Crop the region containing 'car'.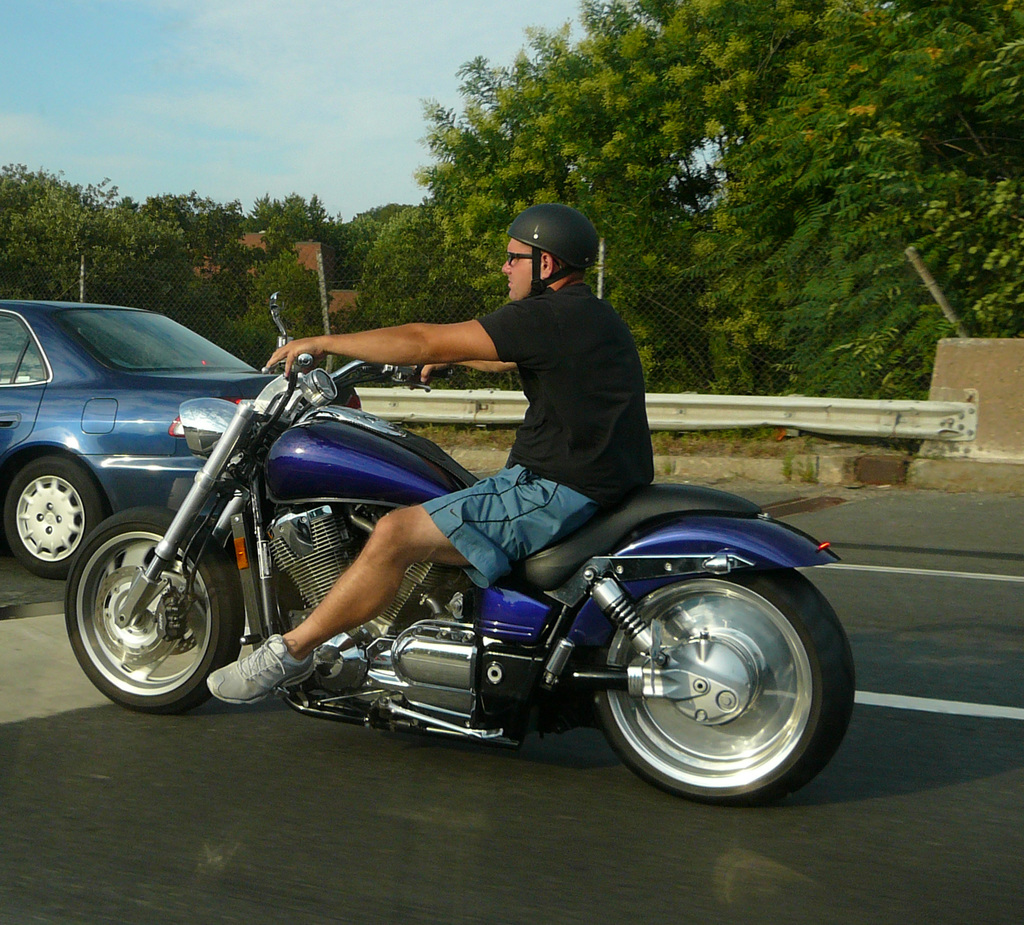
Crop region: box(0, 298, 362, 581).
